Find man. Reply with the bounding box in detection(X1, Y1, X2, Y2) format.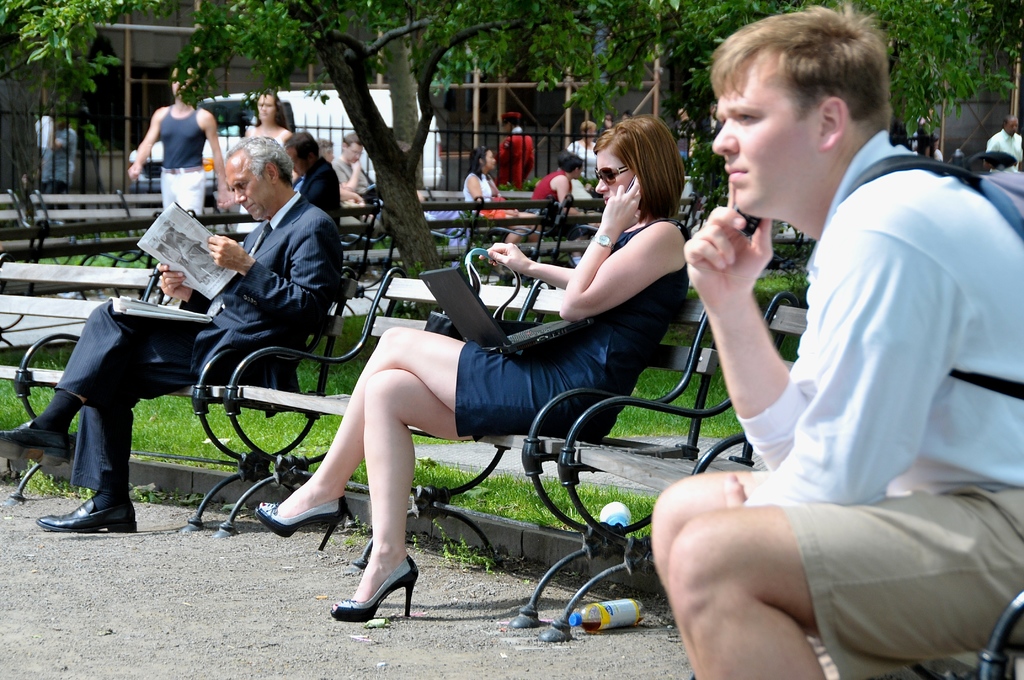
detection(488, 121, 543, 194).
